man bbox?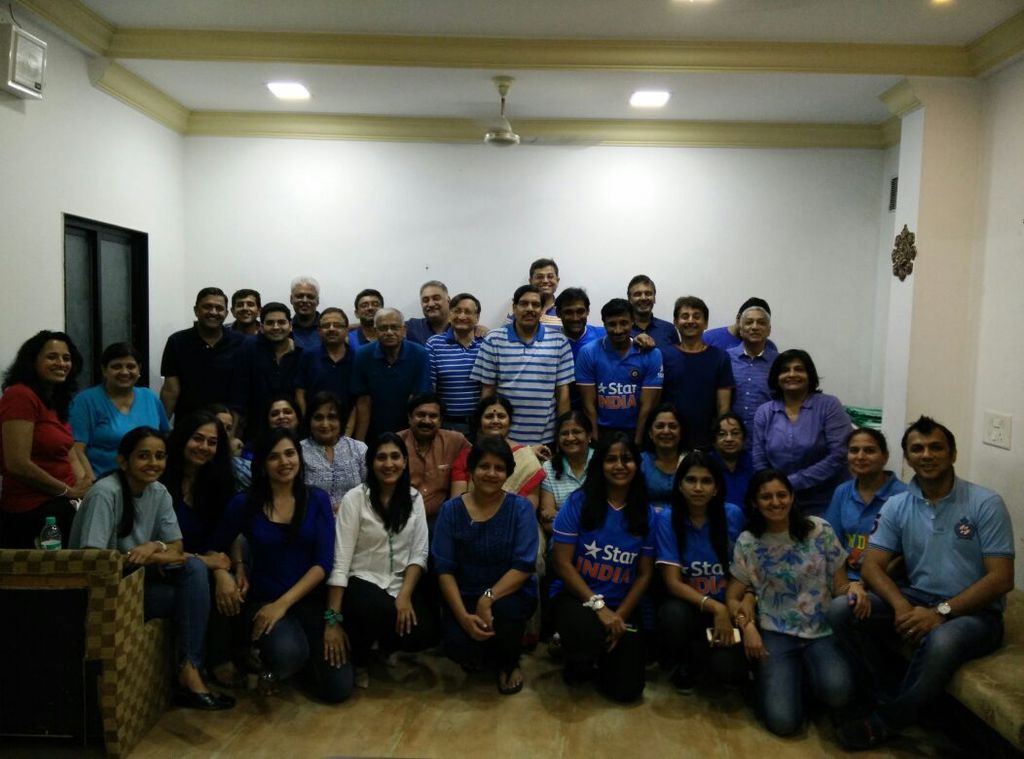
BBox(530, 253, 569, 318)
